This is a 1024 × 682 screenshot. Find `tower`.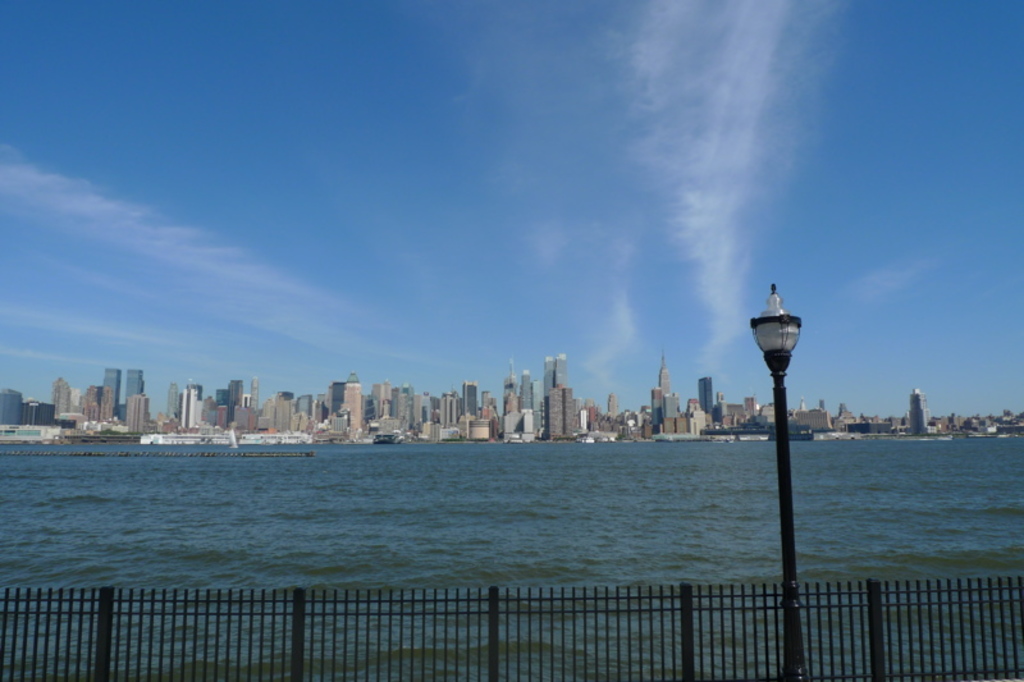
Bounding box: (562, 388, 584, 447).
